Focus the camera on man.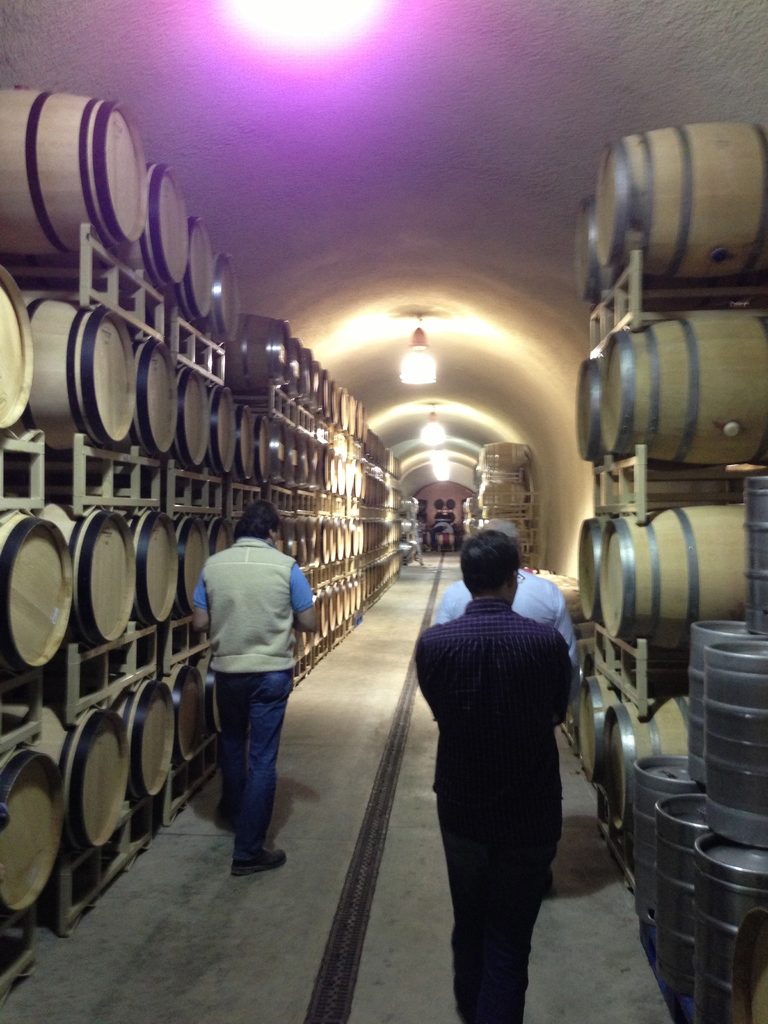
Focus region: pyautogui.locateOnScreen(412, 531, 576, 1022).
